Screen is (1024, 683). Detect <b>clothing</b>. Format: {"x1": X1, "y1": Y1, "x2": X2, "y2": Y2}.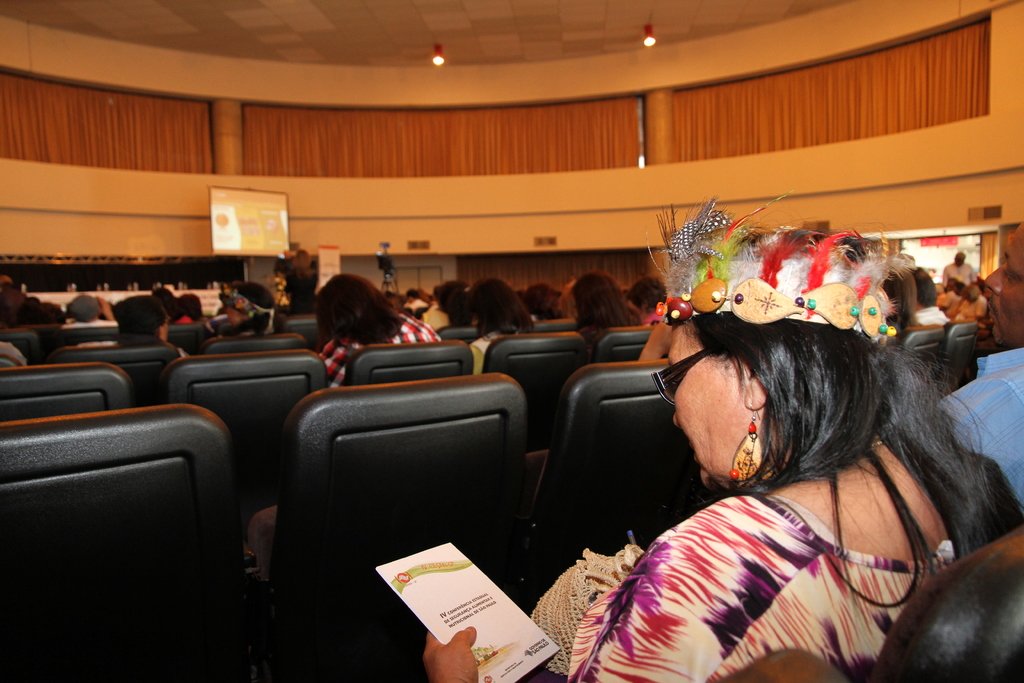
{"x1": 936, "y1": 350, "x2": 1023, "y2": 500}.
